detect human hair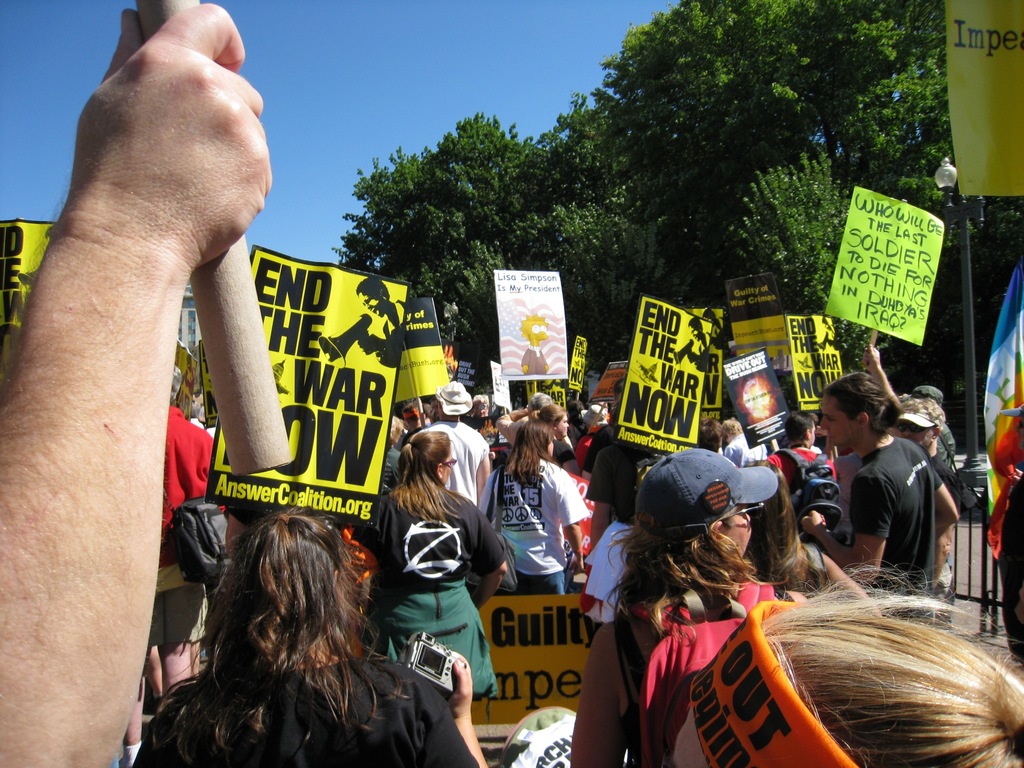
bbox=(824, 373, 900, 434)
